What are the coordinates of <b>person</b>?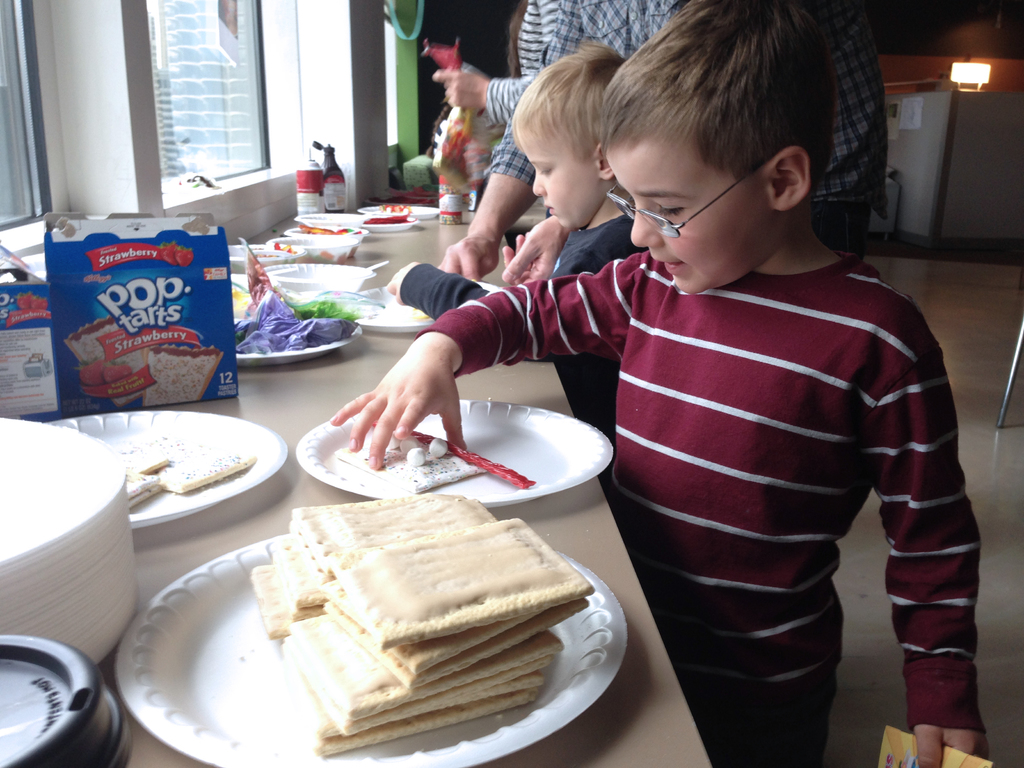
select_region(438, 0, 591, 133).
